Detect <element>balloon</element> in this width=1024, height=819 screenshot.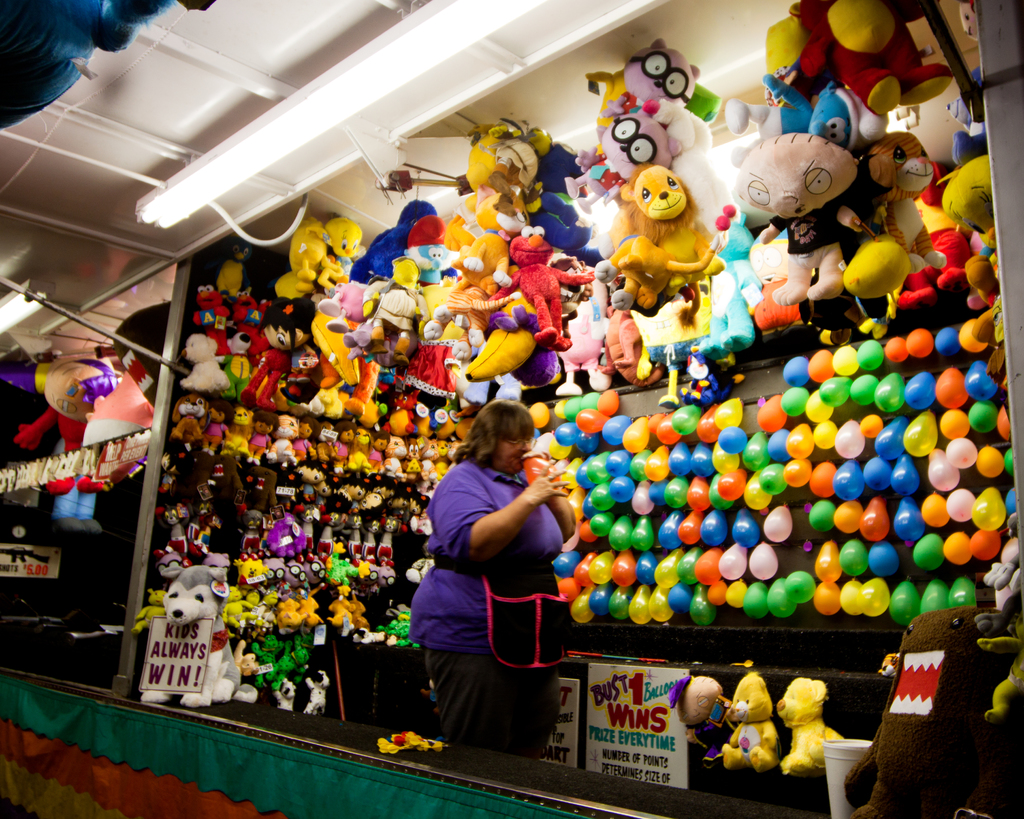
Detection: 719, 470, 747, 499.
